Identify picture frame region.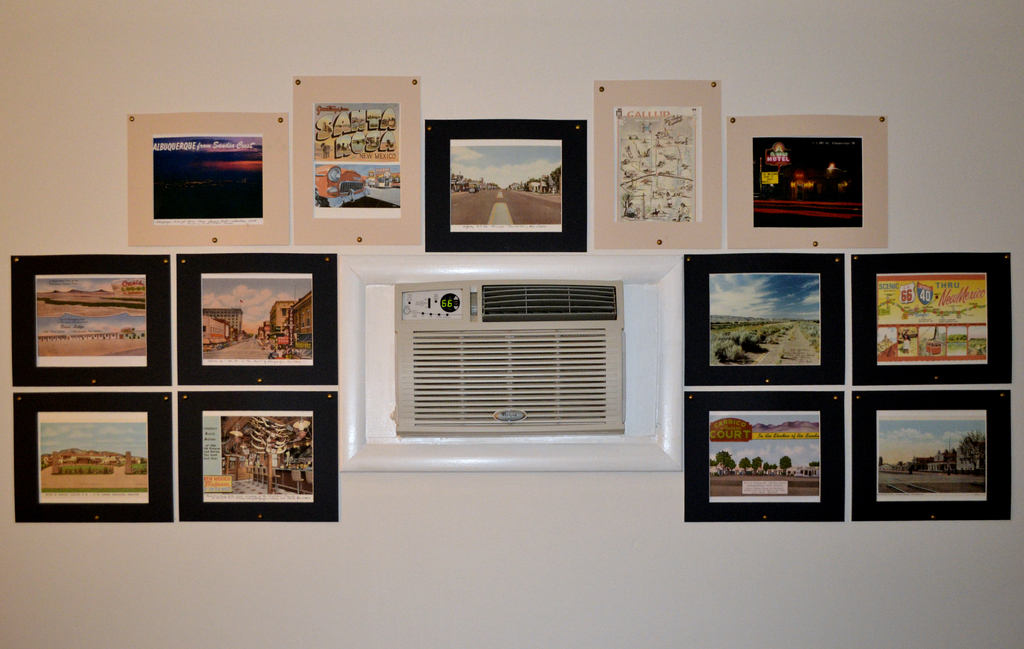
Region: 852 254 1014 385.
